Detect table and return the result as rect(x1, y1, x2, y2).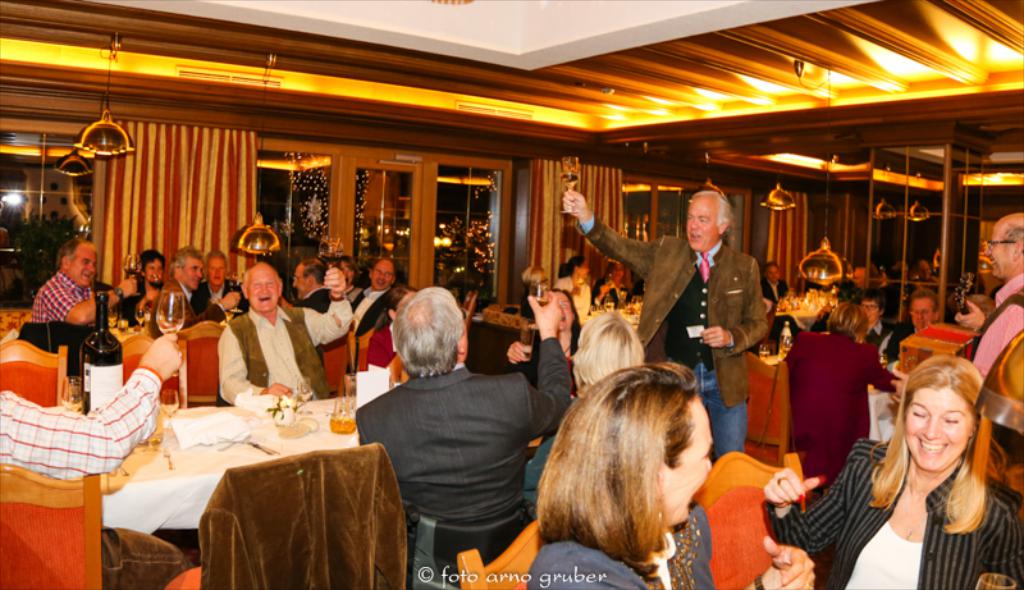
rect(83, 383, 412, 589).
